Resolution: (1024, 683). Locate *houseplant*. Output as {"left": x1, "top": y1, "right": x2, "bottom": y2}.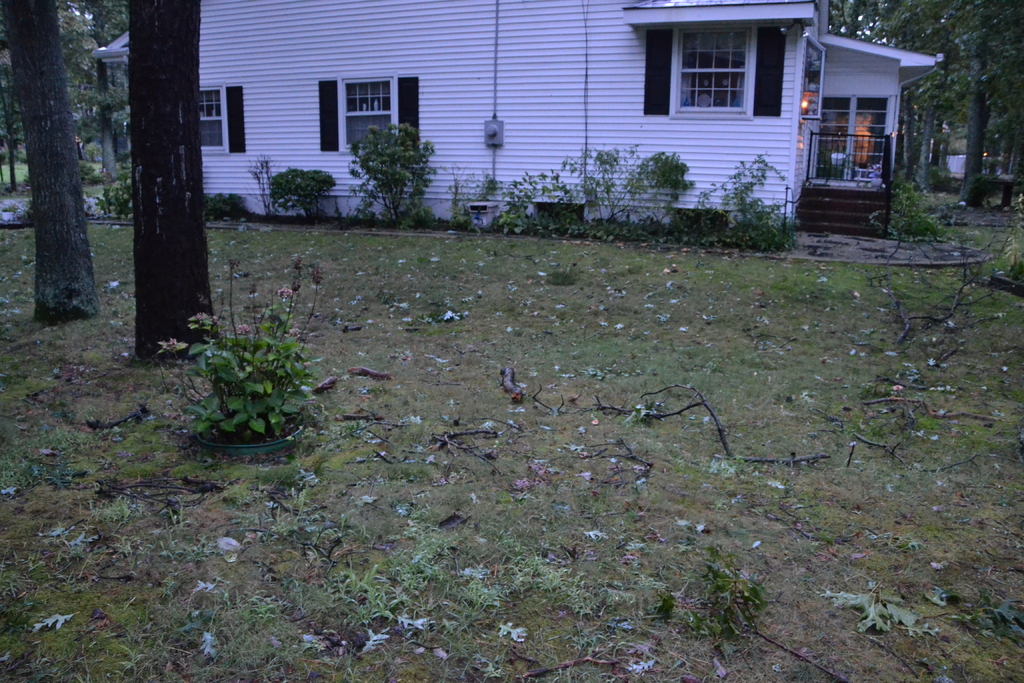
{"left": 241, "top": 142, "right": 271, "bottom": 211}.
